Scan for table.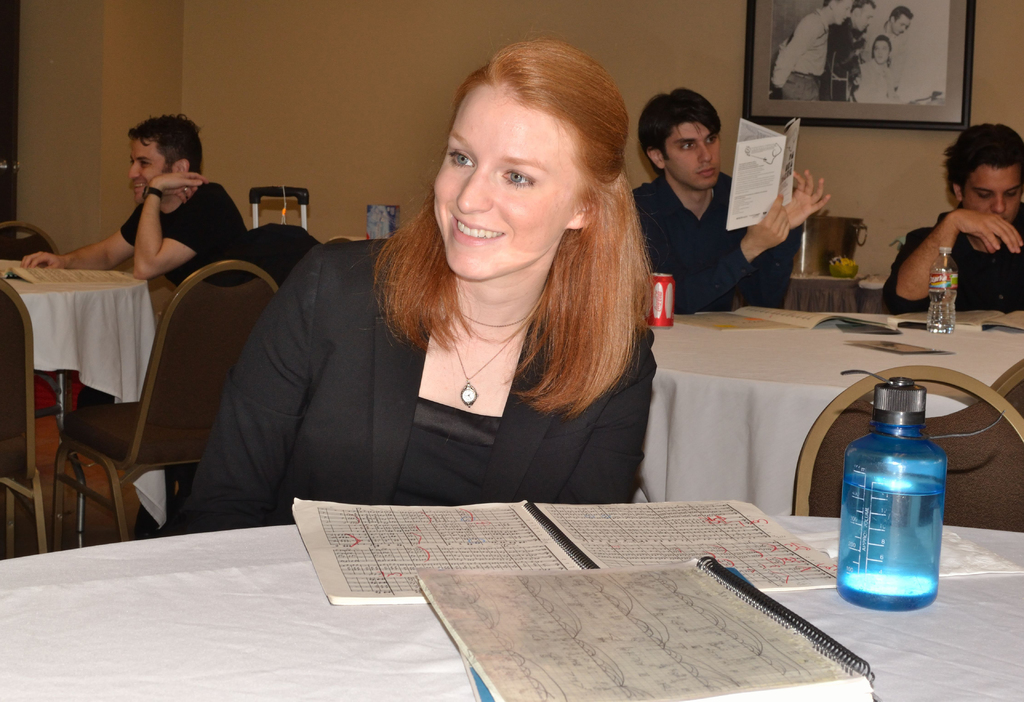
Scan result: x1=0, y1=497, x2=1023, y2=701.
